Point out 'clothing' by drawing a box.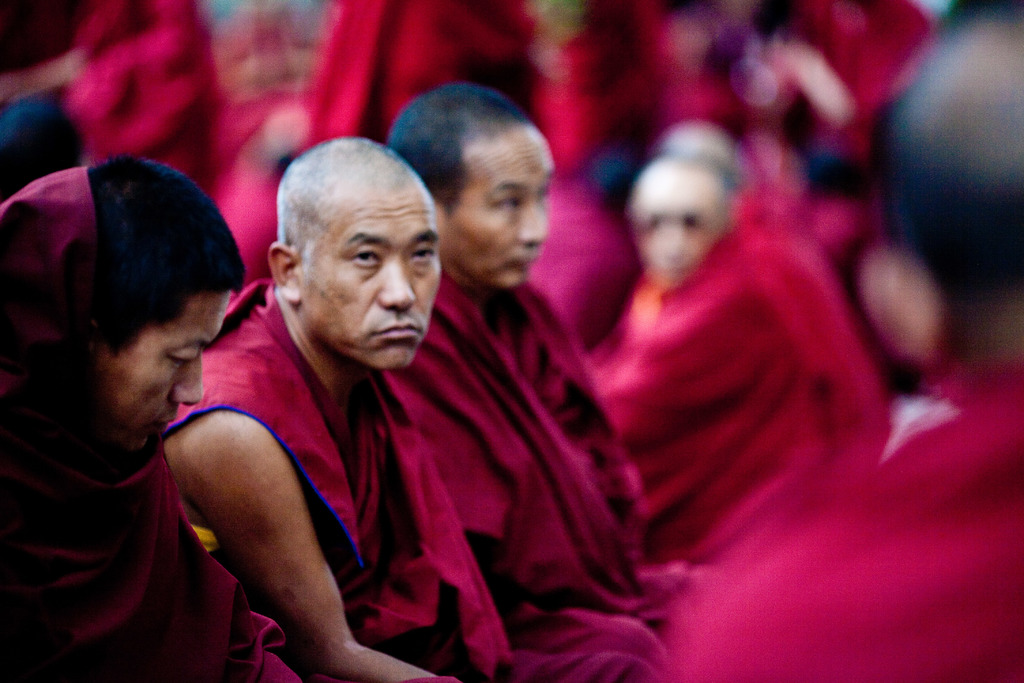
Rect(413, 251, 669, 682).
